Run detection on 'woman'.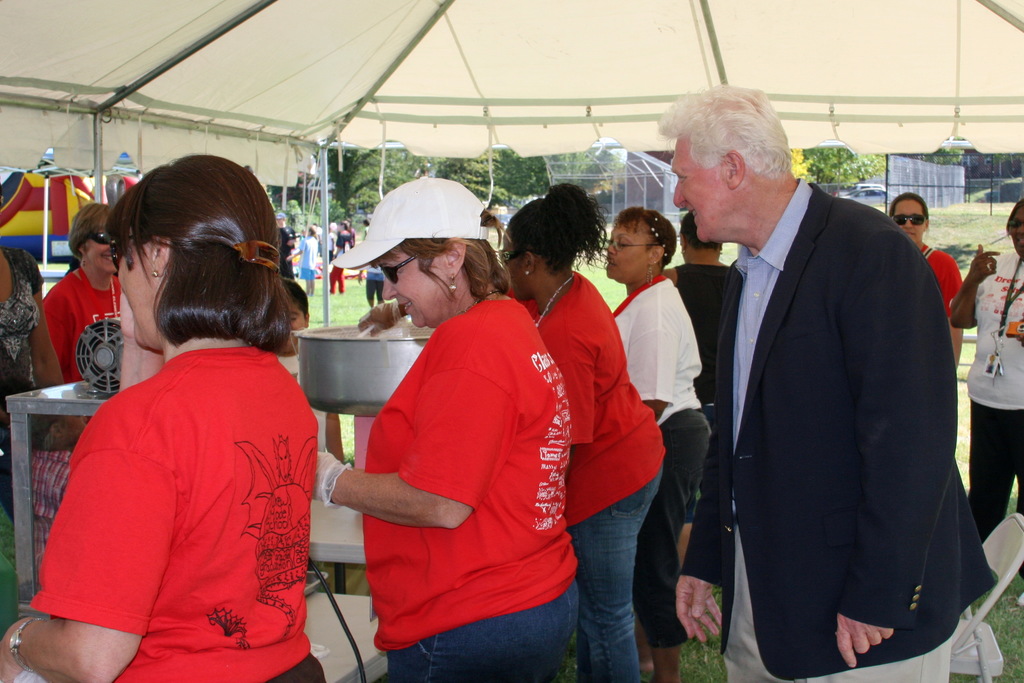
Result: (950, 194, 1023, 609).
